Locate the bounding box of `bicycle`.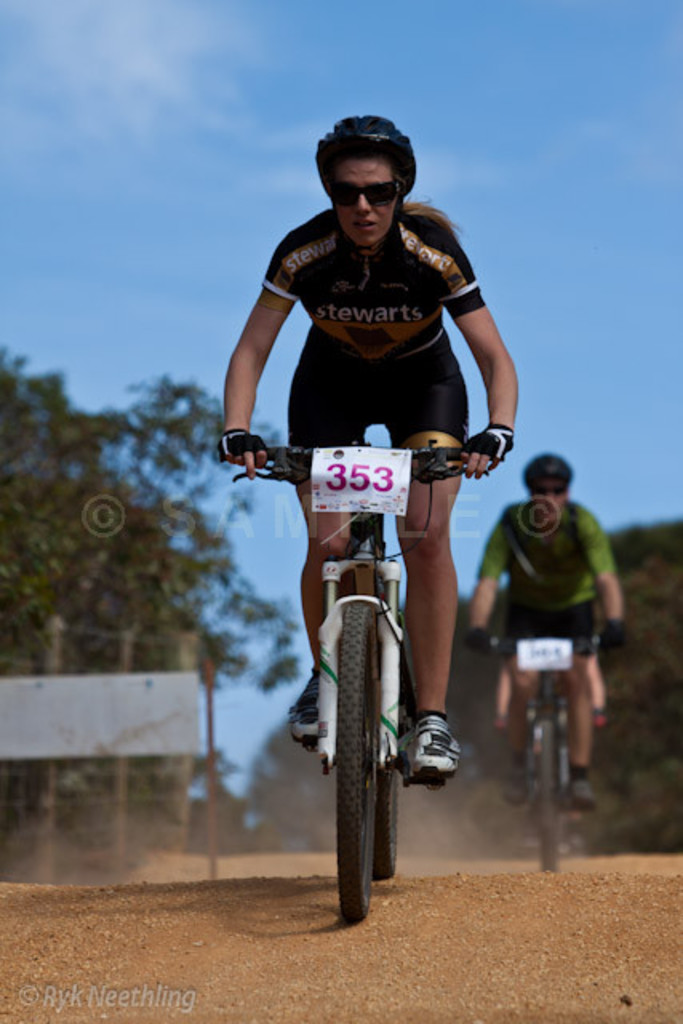
Bounding box: 235, 389, 501, 910.
